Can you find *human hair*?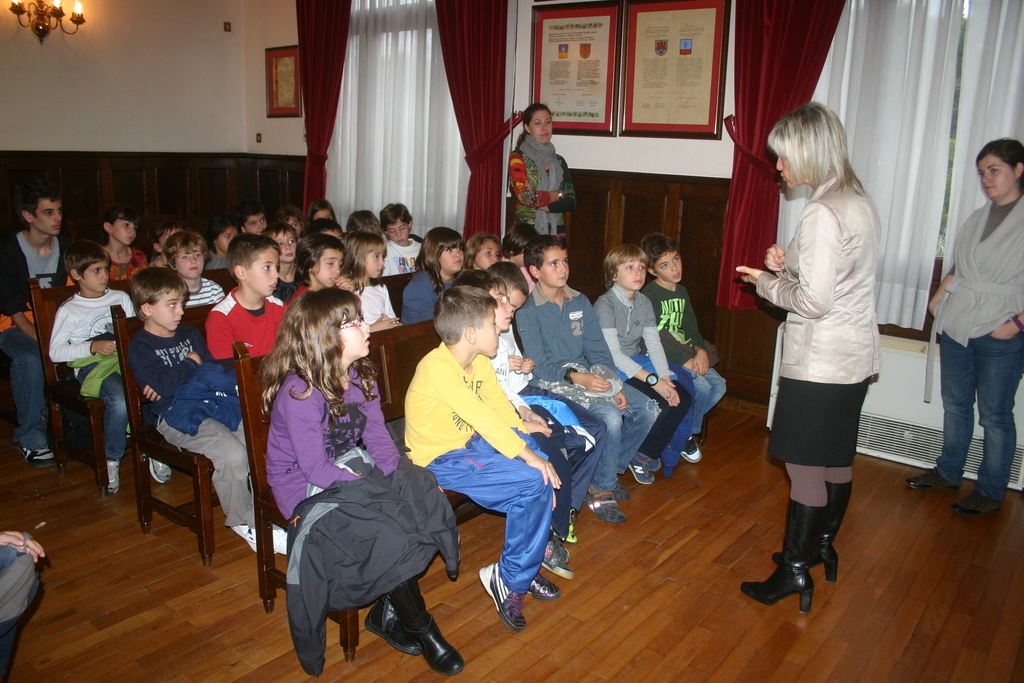
Yes, bounding box: 164:231:215:263.
